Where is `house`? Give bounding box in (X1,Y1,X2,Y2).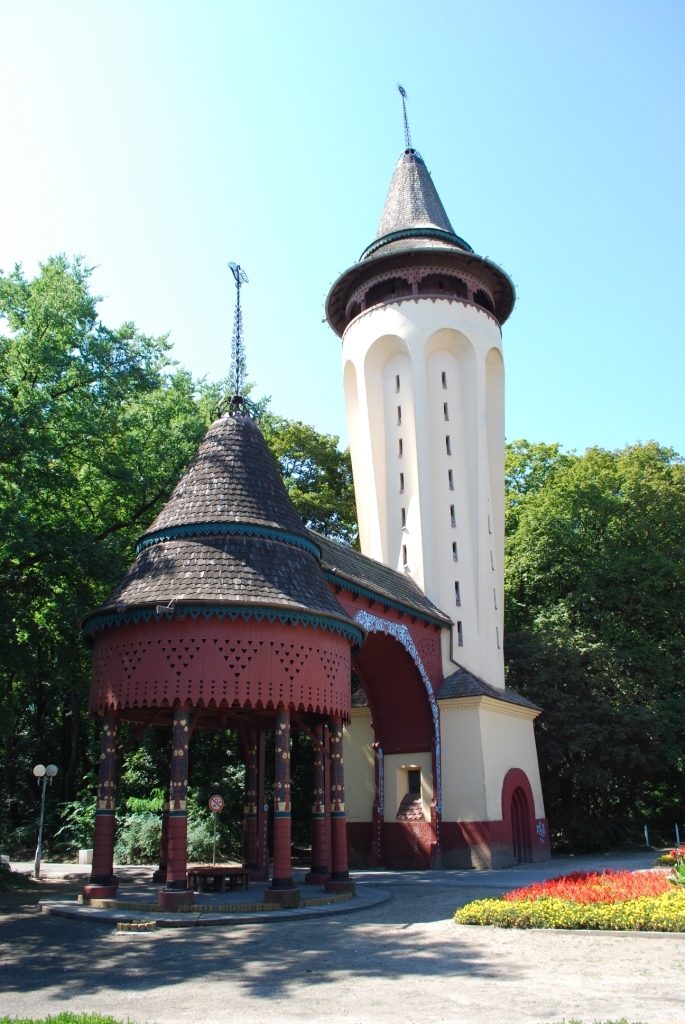
(91,383,458,915).
